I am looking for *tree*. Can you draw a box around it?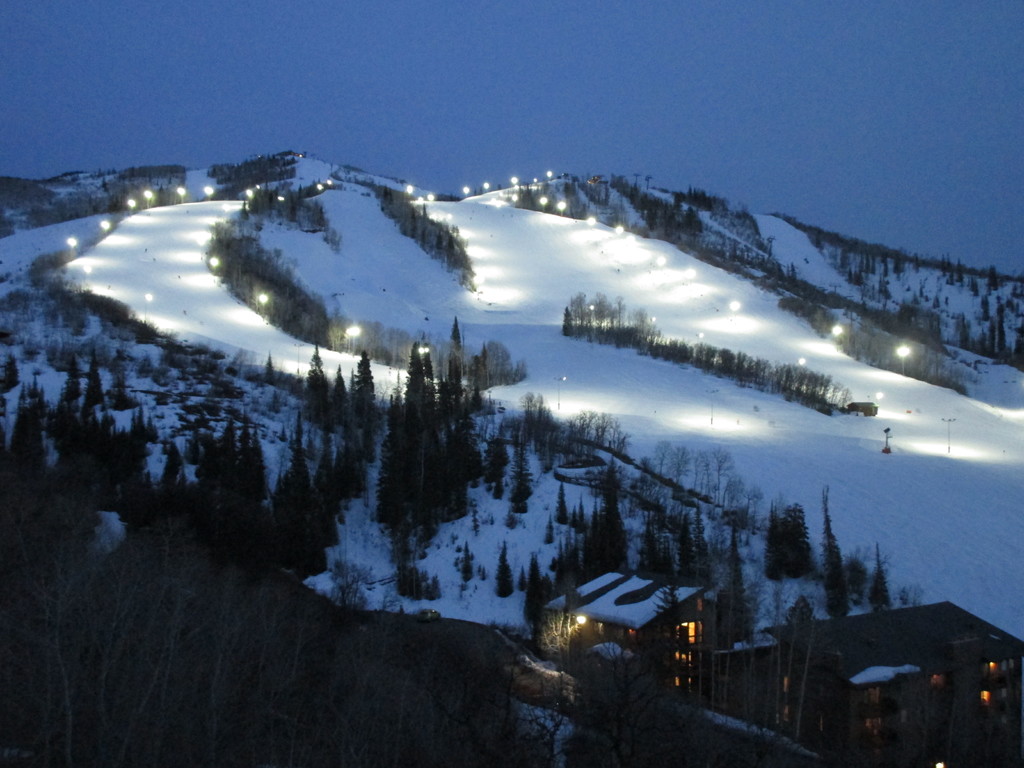
Sure, the bounding box is crop(374, 333, 459, 546).
